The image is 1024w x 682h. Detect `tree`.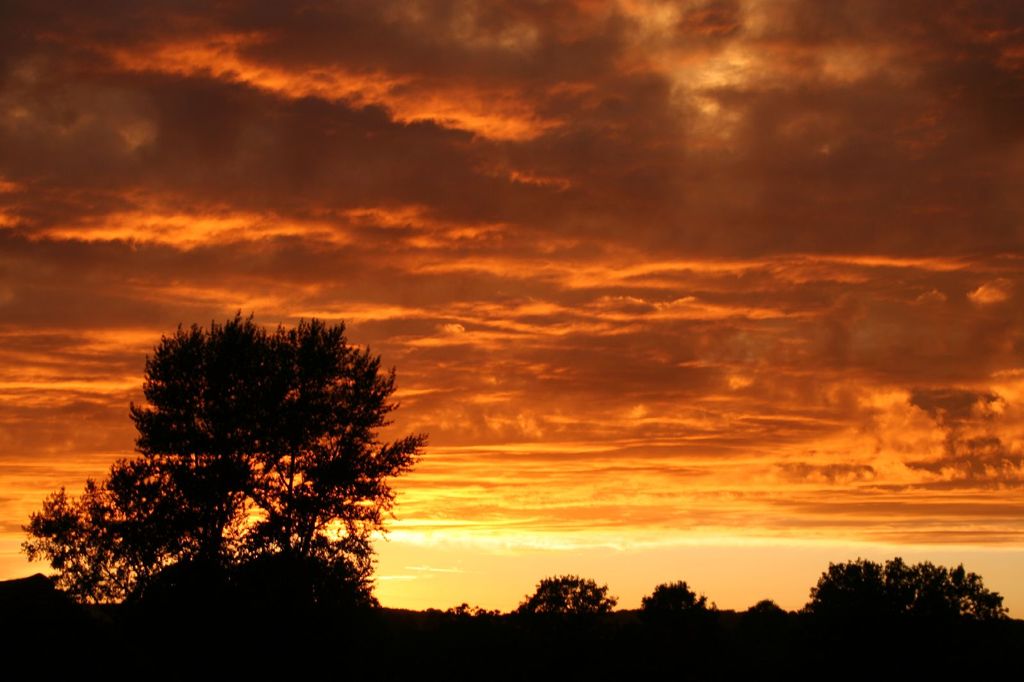
Detection: (61, 294, 399, 628).
